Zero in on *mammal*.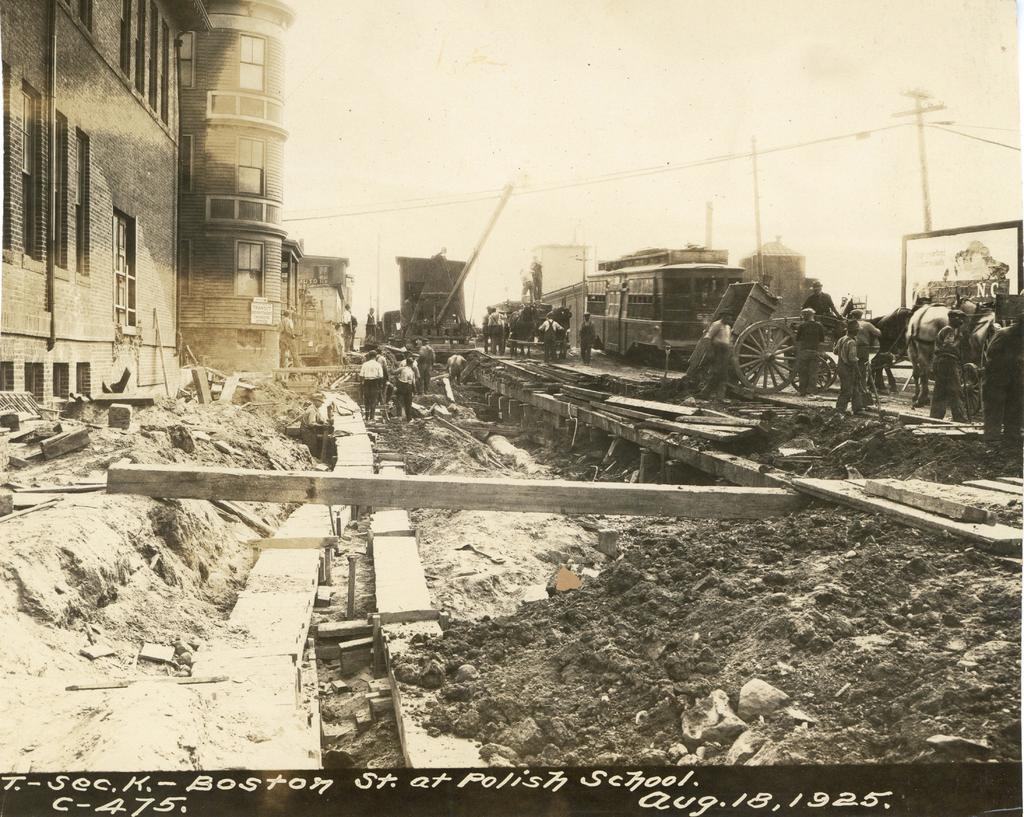
Zeroed in: locate(388, 358, 416, 422).
